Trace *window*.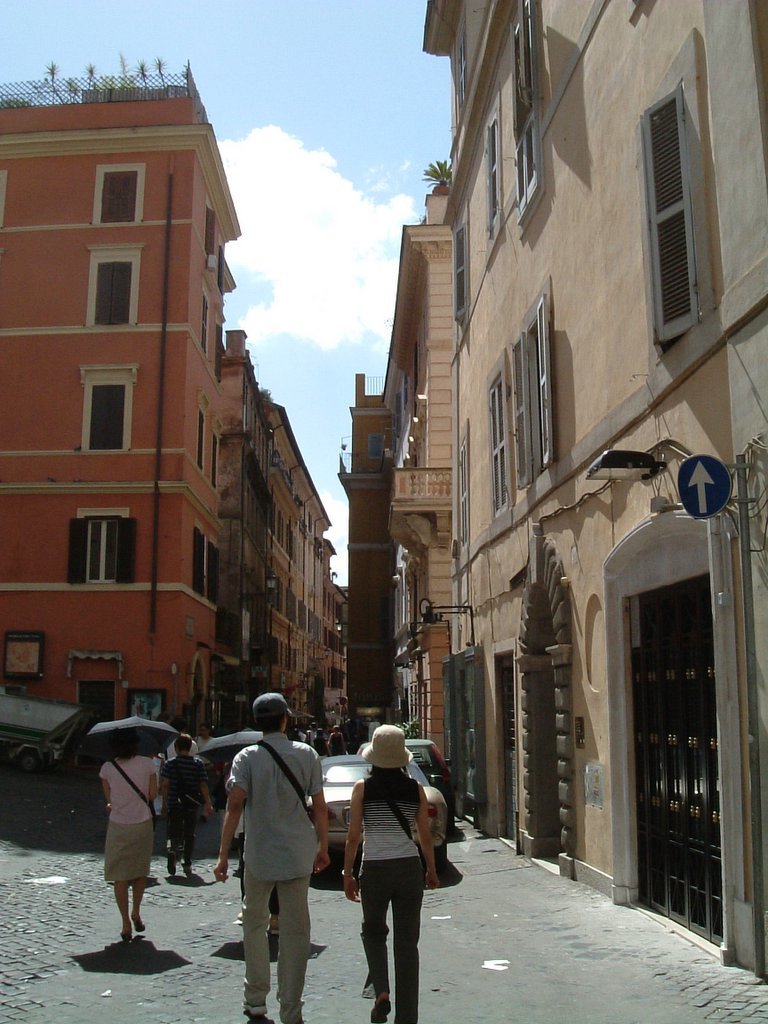
Traced to <box>217,428,221,487</box>.
